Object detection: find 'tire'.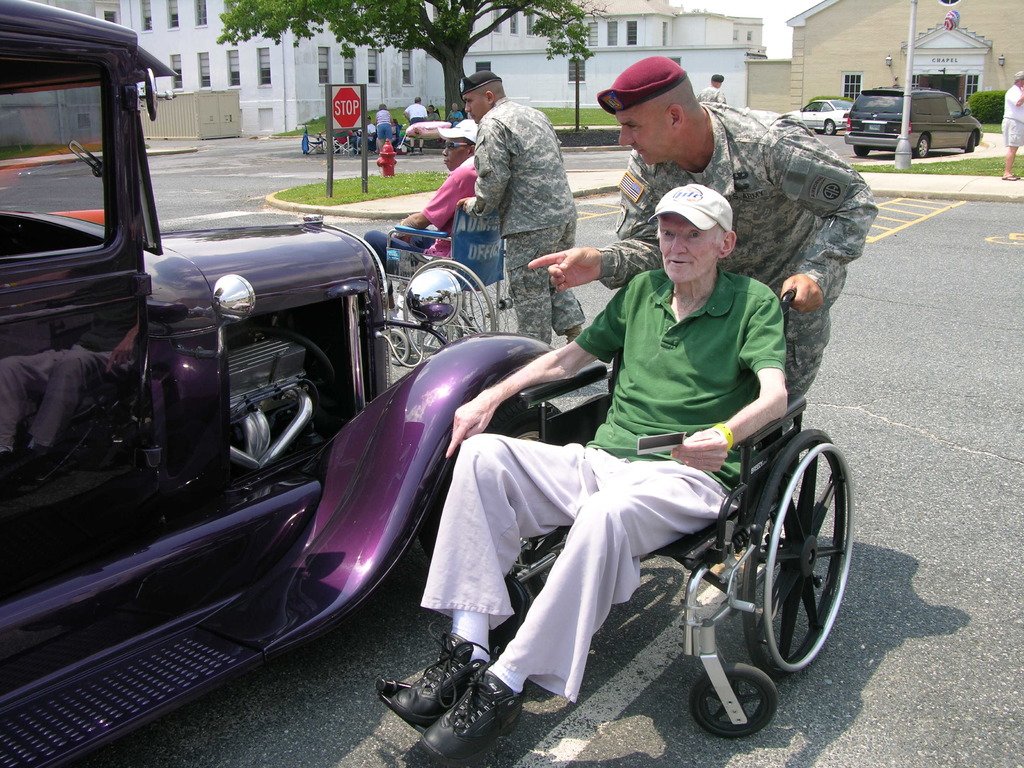
l=825, t=121, r=836, b=136.
